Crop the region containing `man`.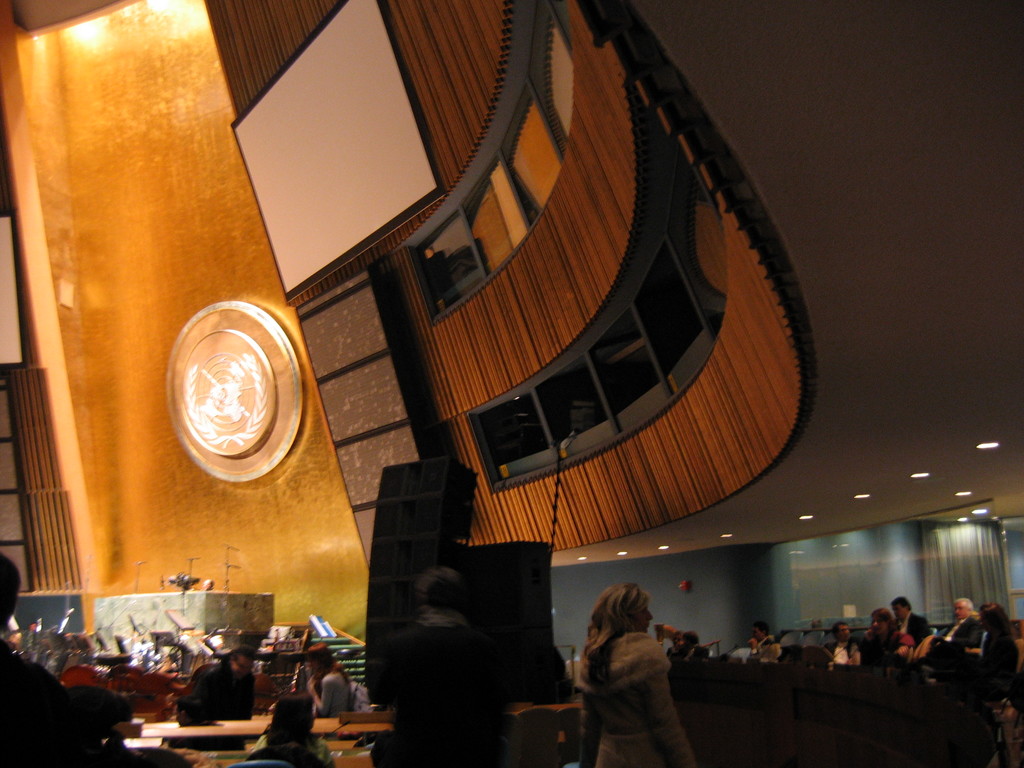
Crop region: 892/593/934/641.
